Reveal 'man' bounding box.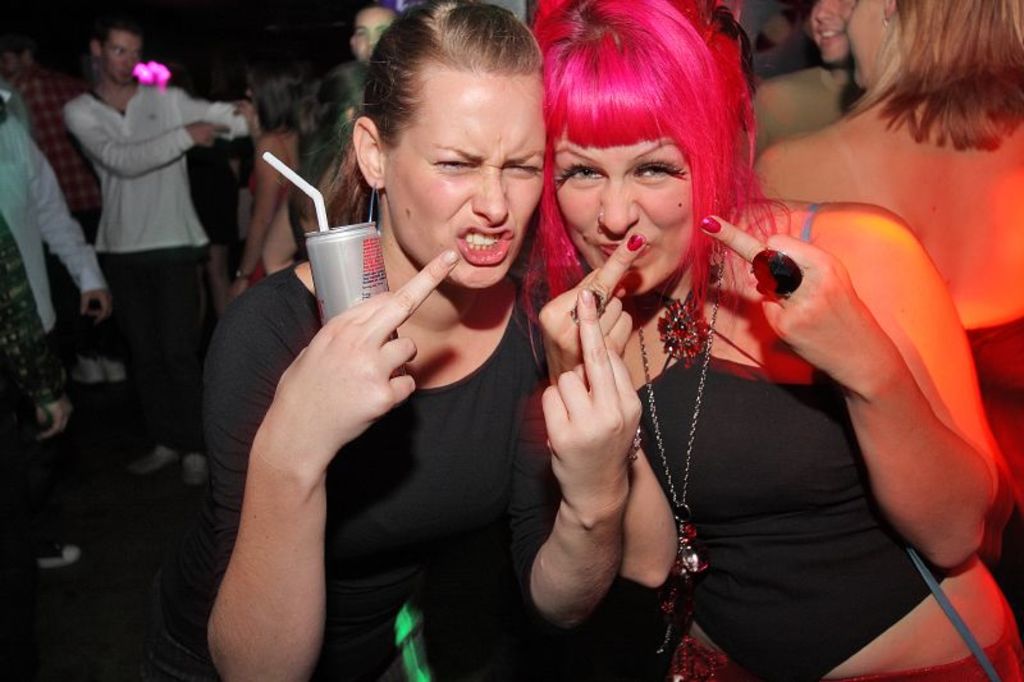
Revealed: <region>340, 4, 403, 69</region>.
